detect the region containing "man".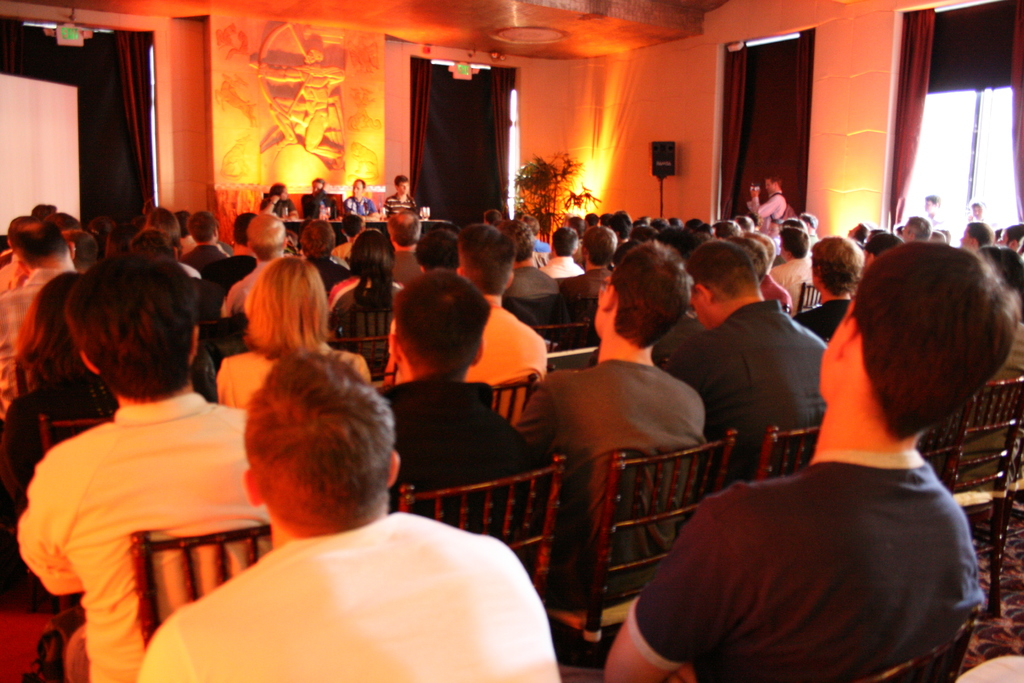
box=[541, 227, 584, 279].
